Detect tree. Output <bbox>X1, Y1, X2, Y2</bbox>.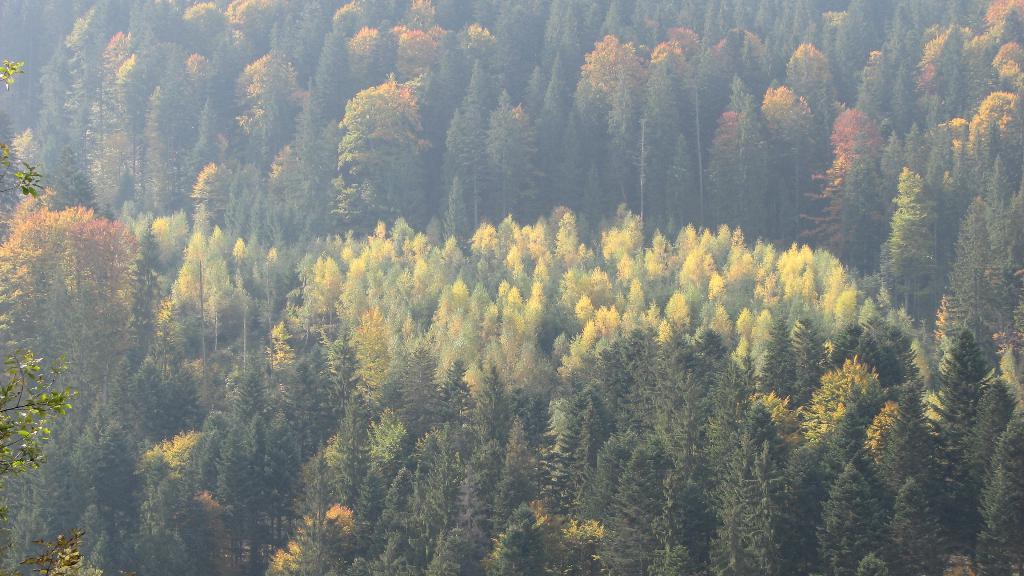
<bbox>808, 109, 899, 264</bbox>.
